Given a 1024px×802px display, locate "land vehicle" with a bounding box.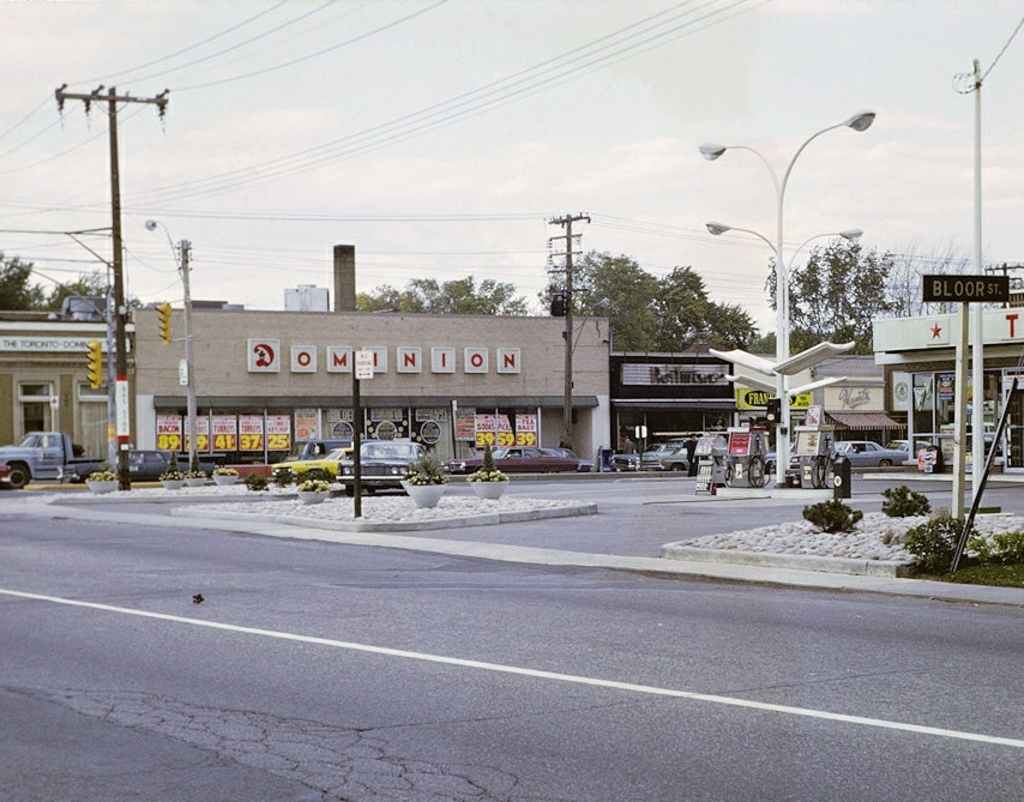
Located: (338,435,428,495).
